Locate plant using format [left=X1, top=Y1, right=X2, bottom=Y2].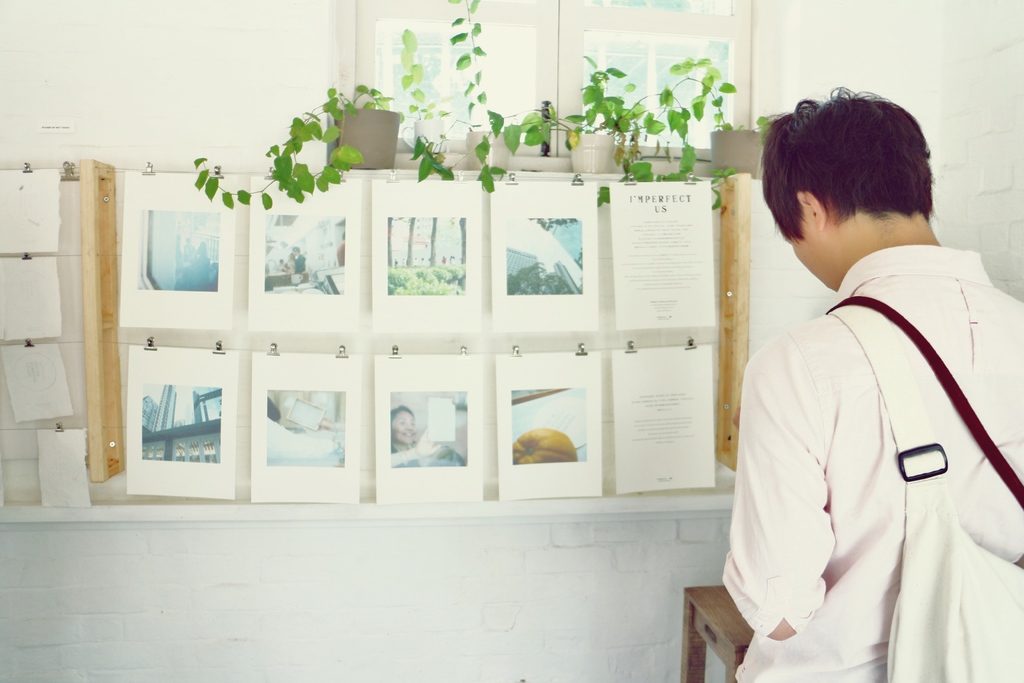
[left=446, top=0, right=509, bottom=199].
